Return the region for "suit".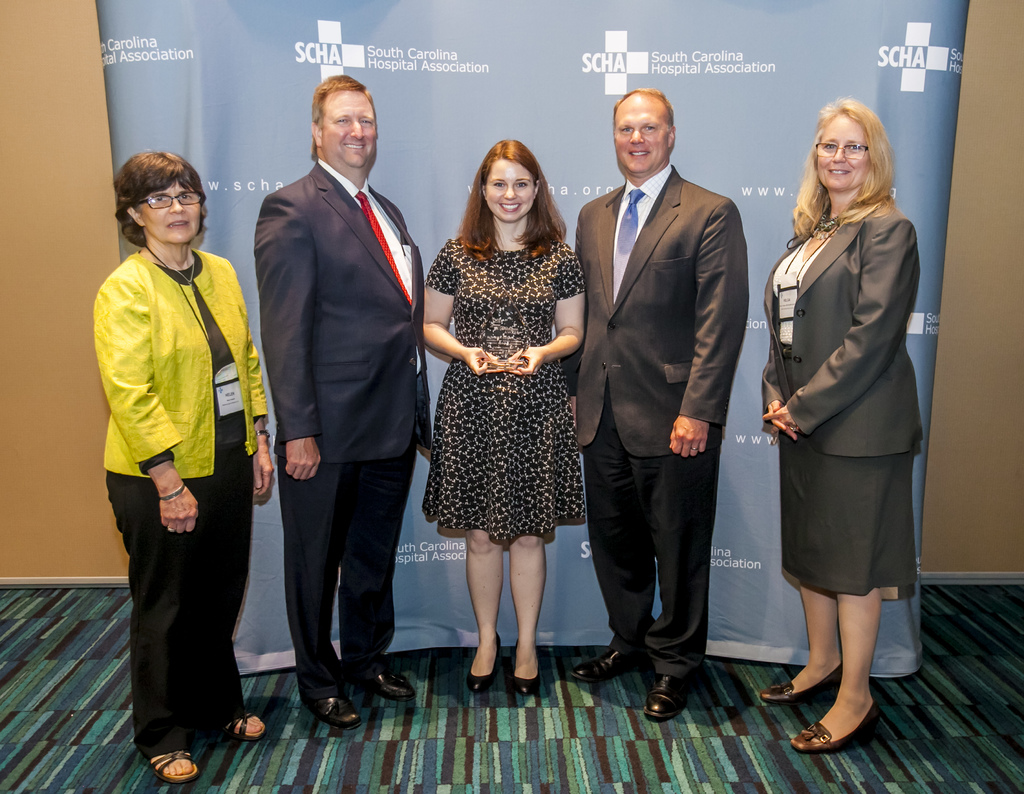
570,166,747,674.
